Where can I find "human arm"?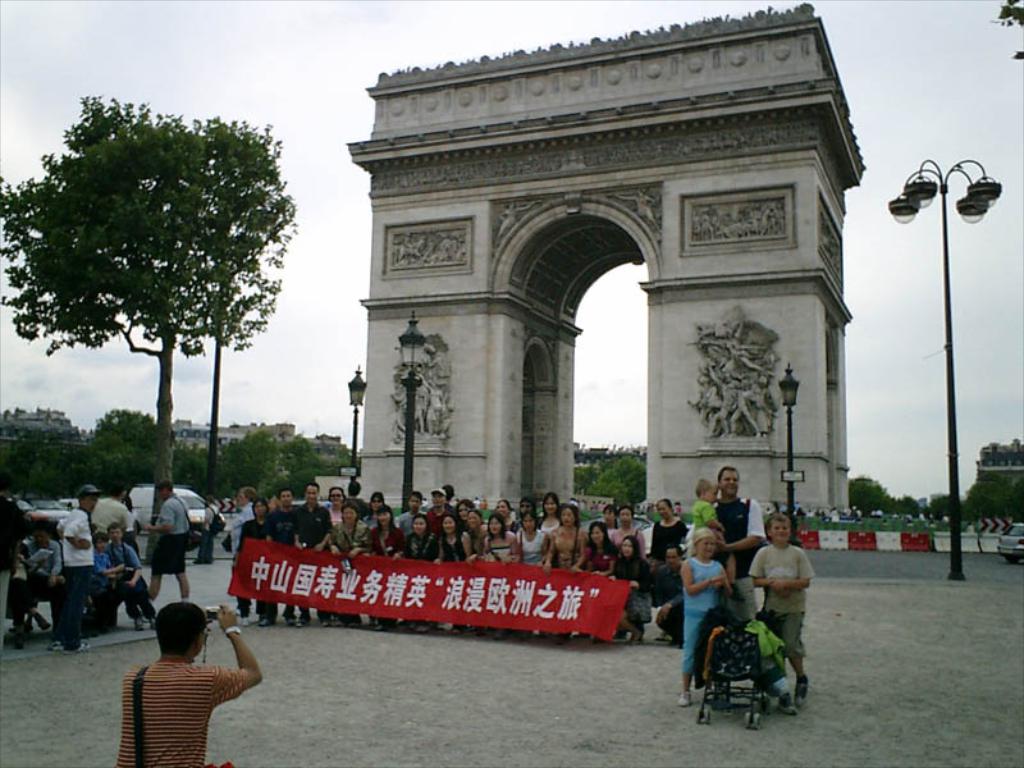
You can find it at bbox=[617, 563, 652, 588].
